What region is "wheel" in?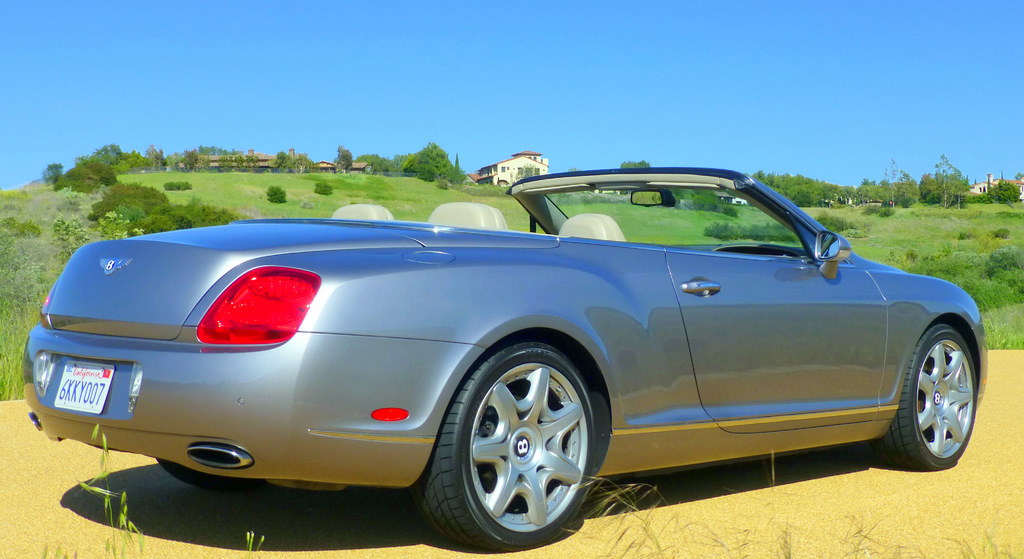
l=156, t=459, r=268, b=492.
